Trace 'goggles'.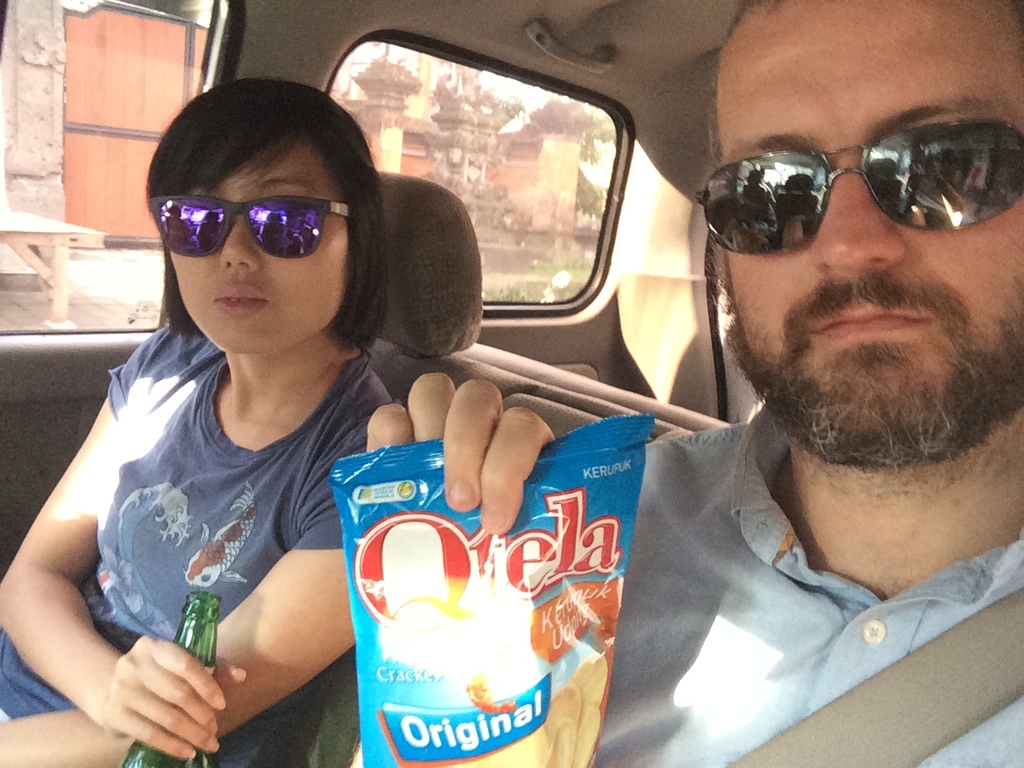
Traced to left=142, top=195, right=350, bottom=257.
